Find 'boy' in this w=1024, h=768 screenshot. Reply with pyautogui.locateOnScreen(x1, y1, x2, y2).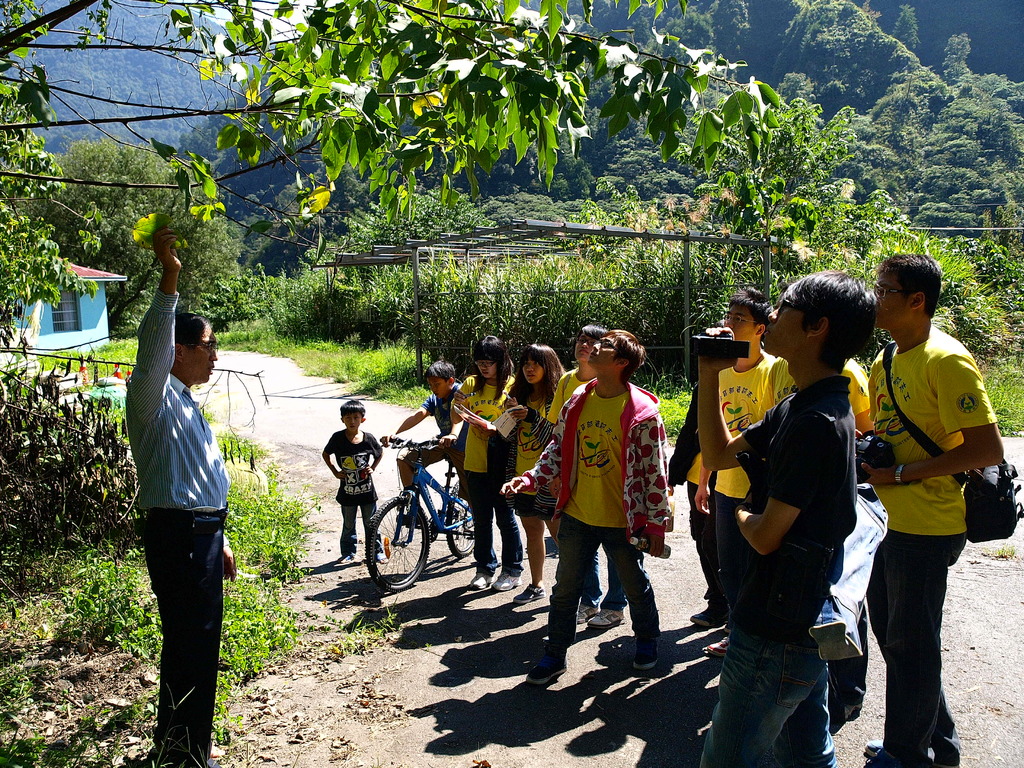
pyautogui.locateOnScreen(696, 273, 878, 767).
